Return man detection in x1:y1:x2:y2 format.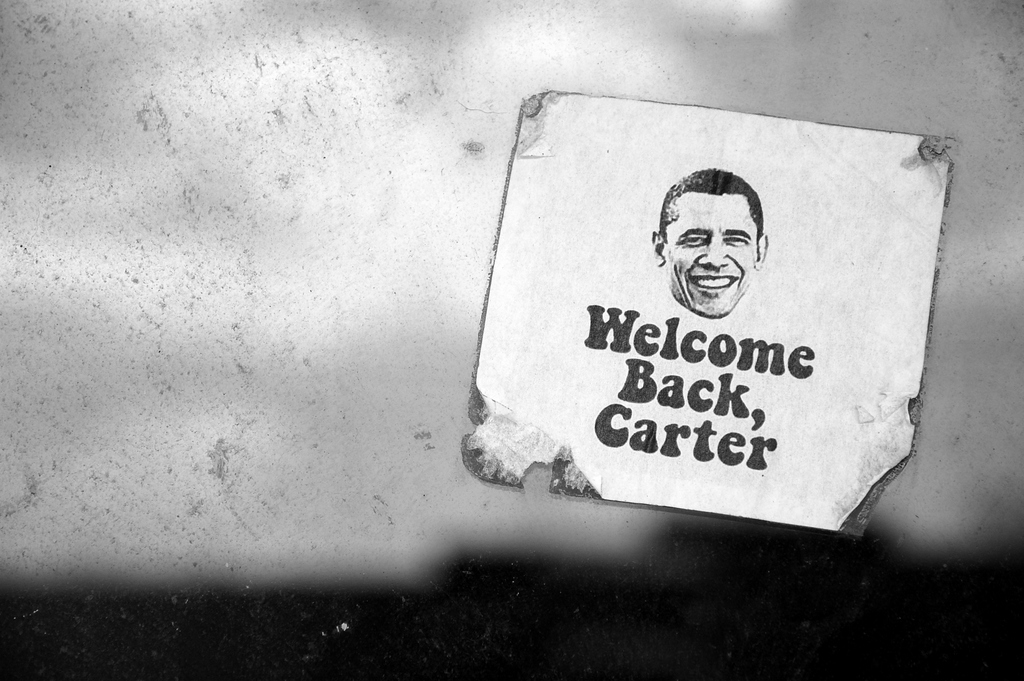
648:166:771:318.
